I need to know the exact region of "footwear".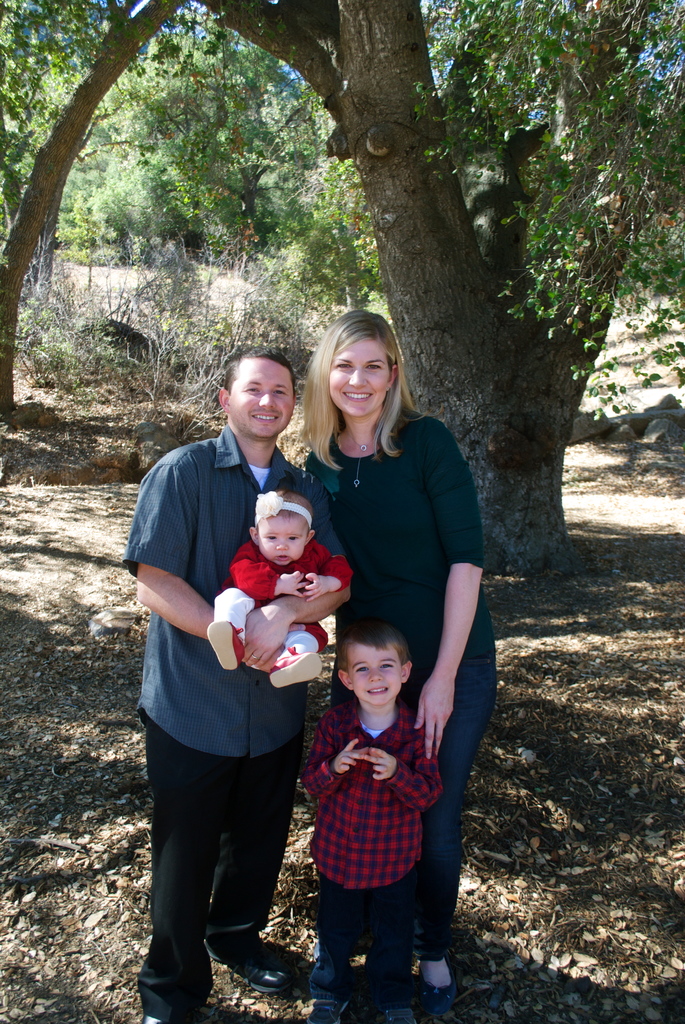
Region: crop(417, 963, 457, 1018).
